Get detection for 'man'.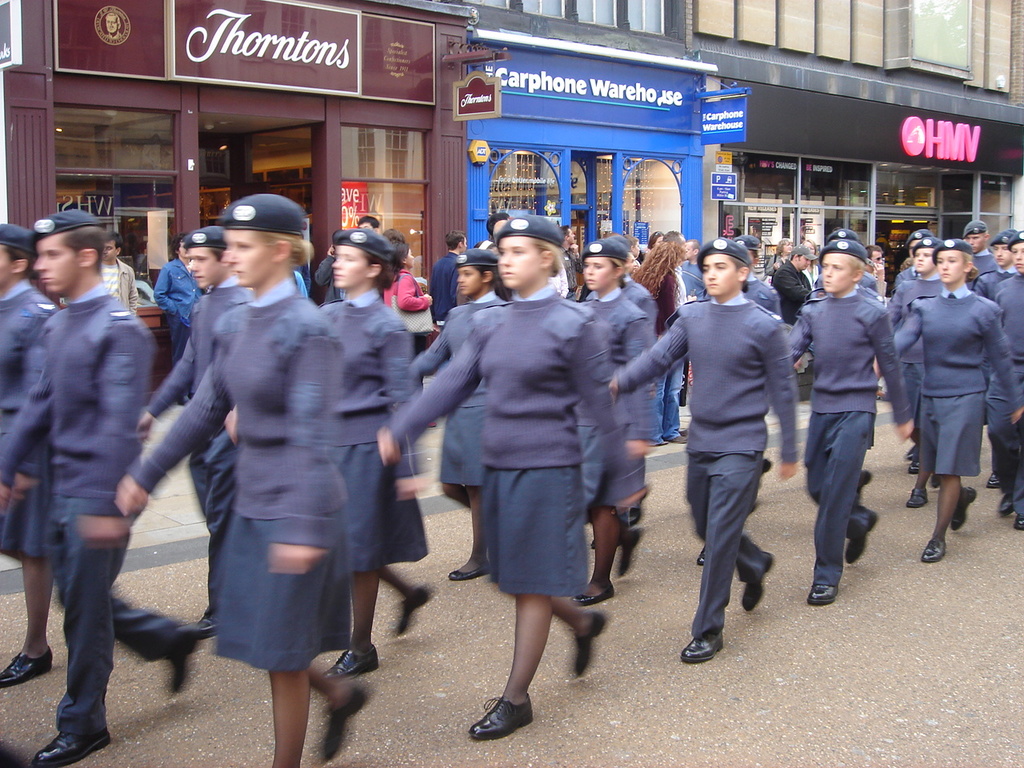
Detection: bbox(94, 230, 140, 314).
